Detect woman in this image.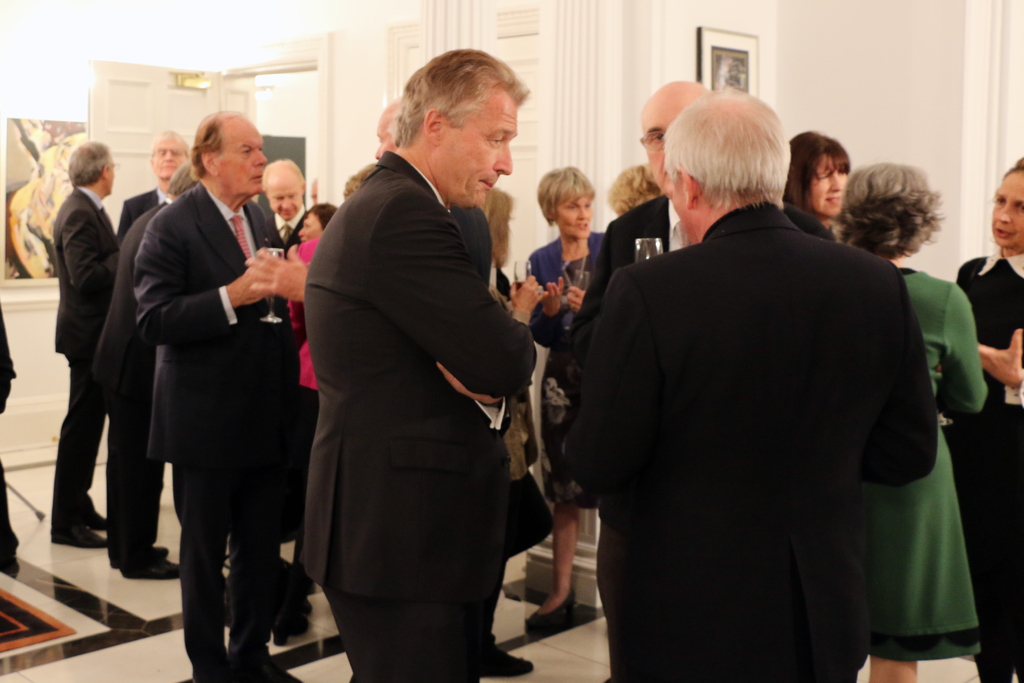
Detection: box(530, 168, 603, 629).
